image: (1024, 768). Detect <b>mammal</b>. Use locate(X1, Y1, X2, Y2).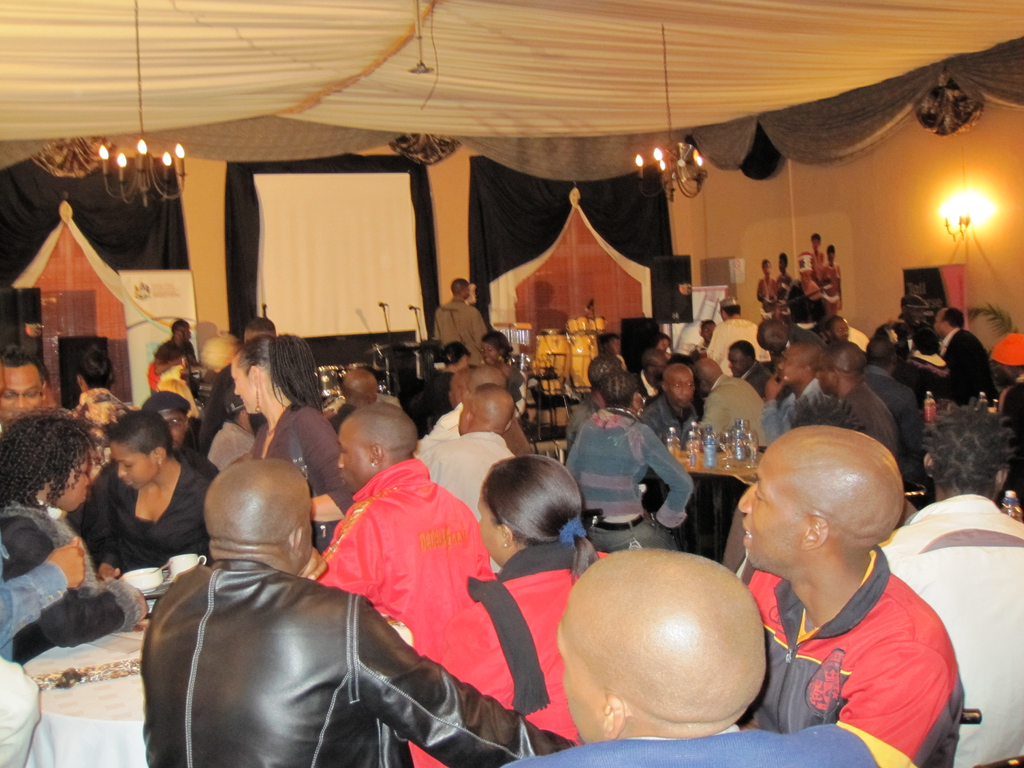
locate(803, 231, 822, 275).
